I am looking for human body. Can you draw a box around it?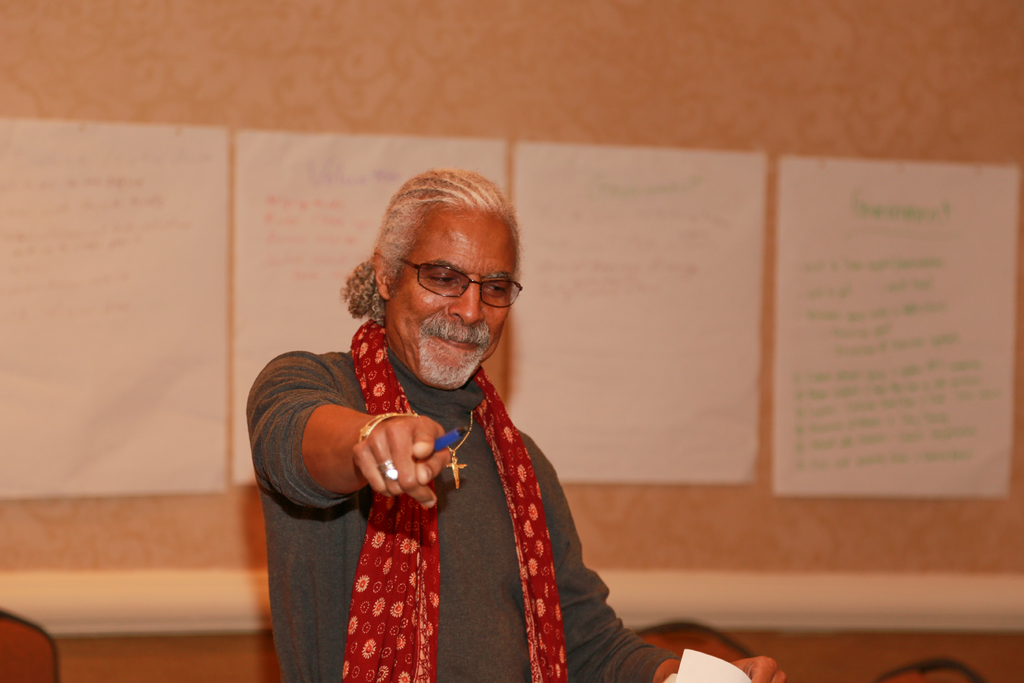
Sure, the bounding box is bbox(280, 178, 619, 682).
